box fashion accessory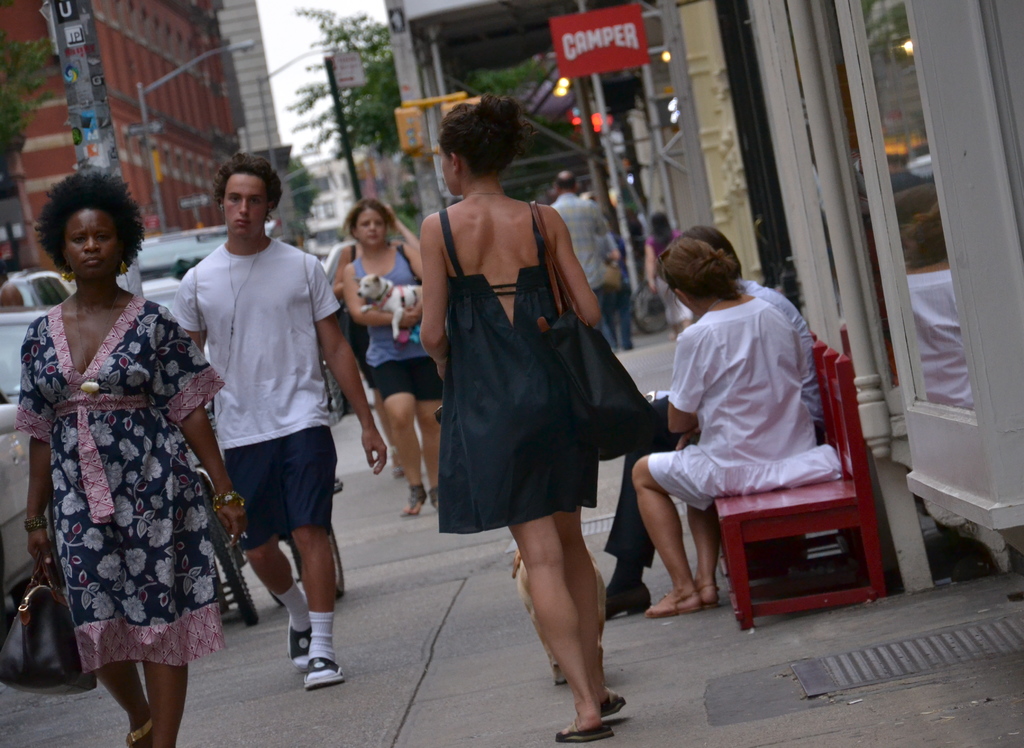
pyautogui.locateOnScreen(646, 592, 701, 614)
